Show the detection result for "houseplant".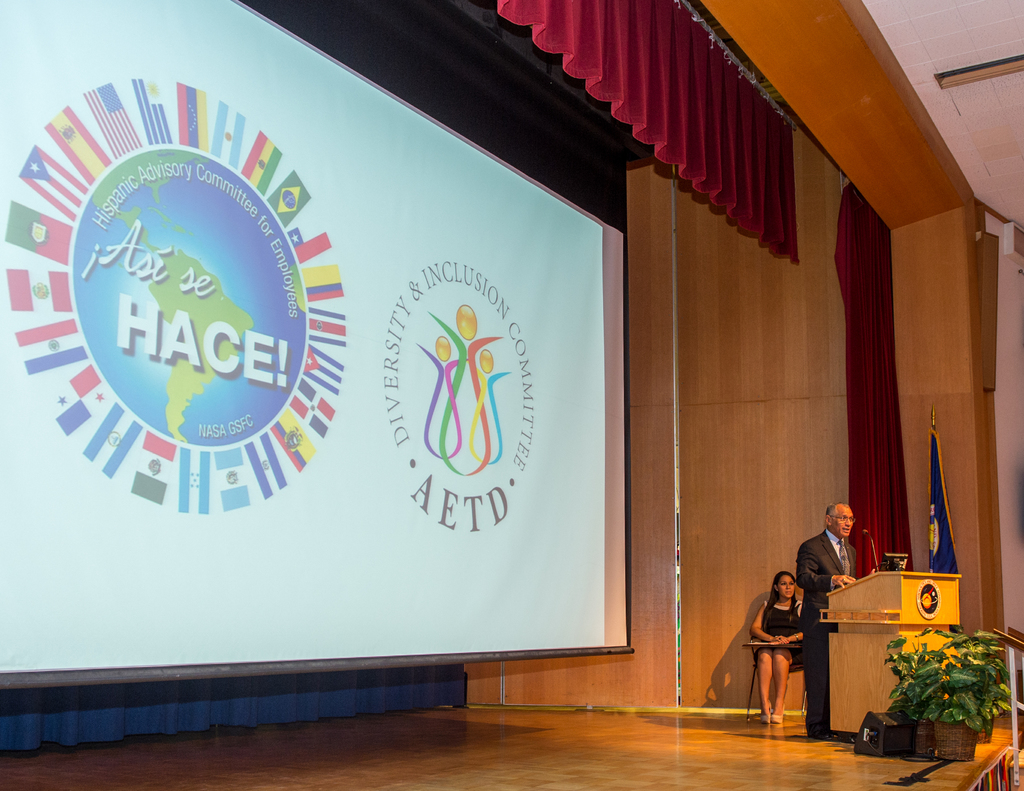
(x1=922, y1=636, x2=1008, y2=760).
